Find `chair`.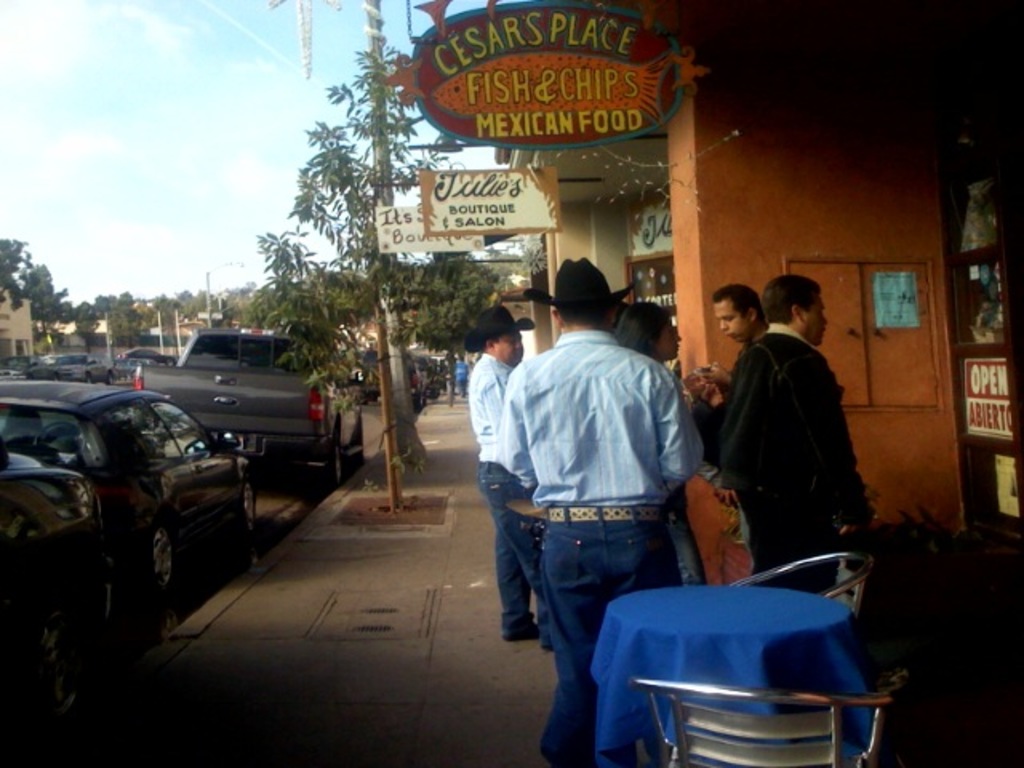
crop(730, 544, 874, 629).
